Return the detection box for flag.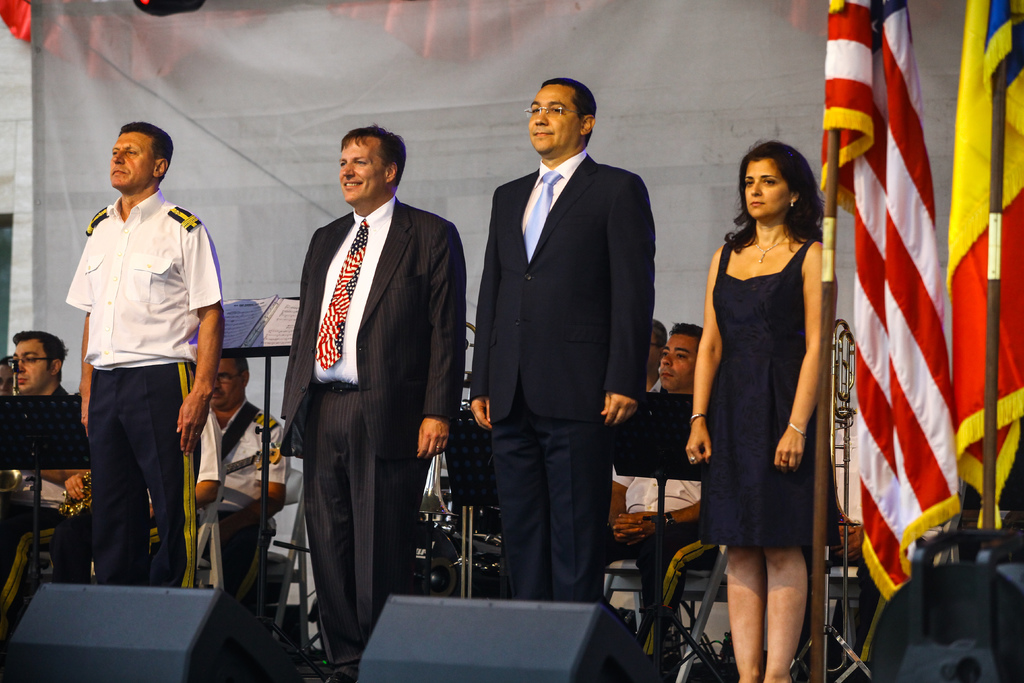
Rect(839, 0, 982, 668).
